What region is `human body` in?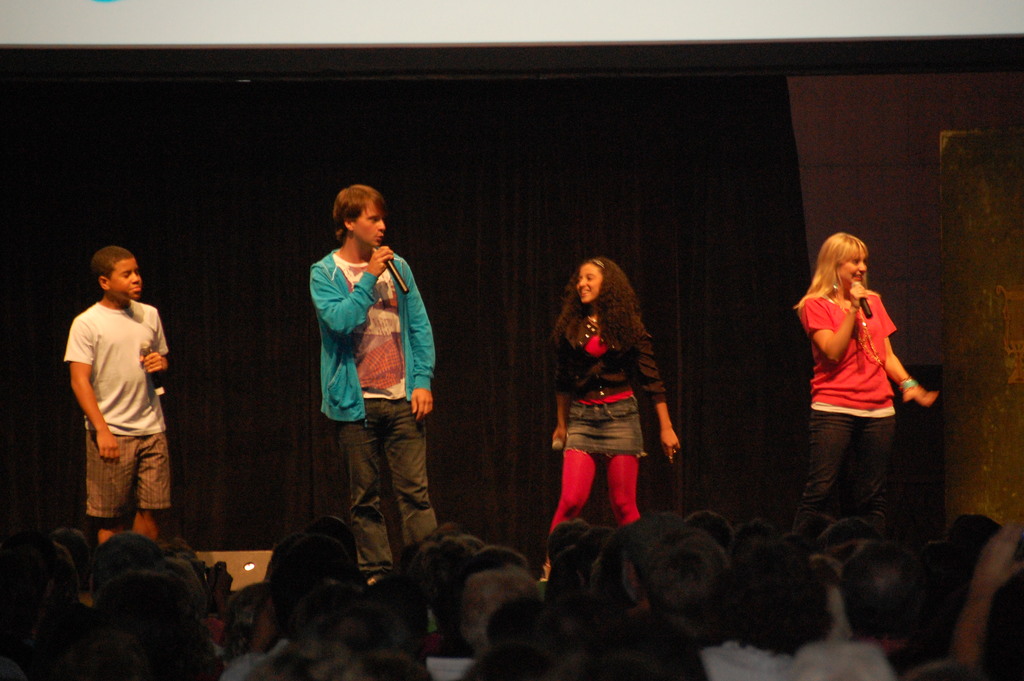
Rect(56, 227, 173, 563).
